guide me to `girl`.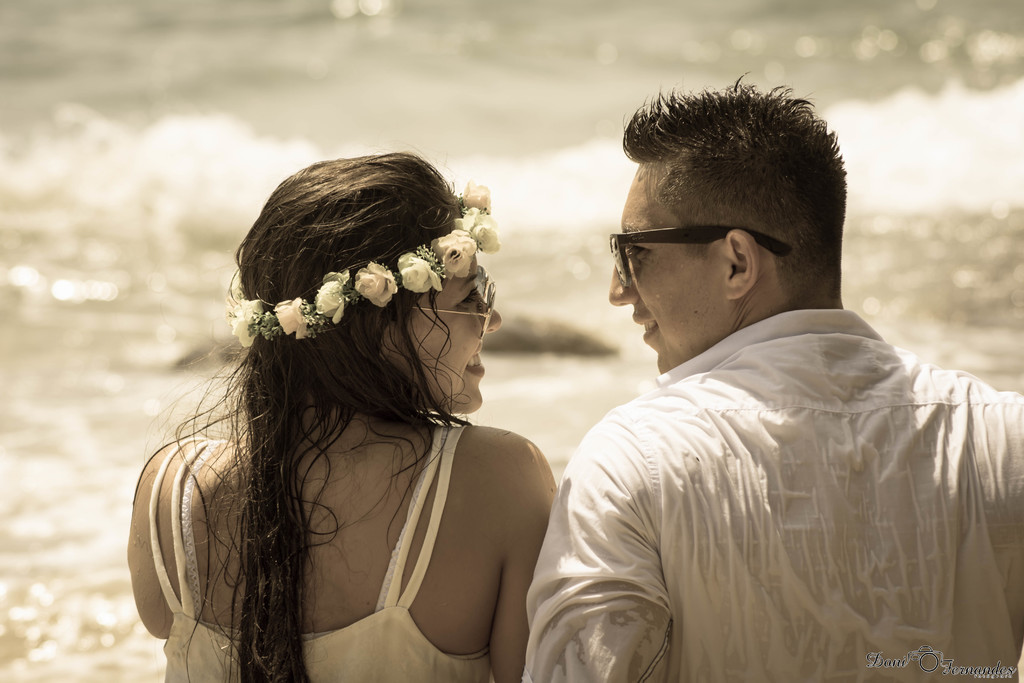
Guidance: [x1=128, y1=151, x2=559, y2=681].
